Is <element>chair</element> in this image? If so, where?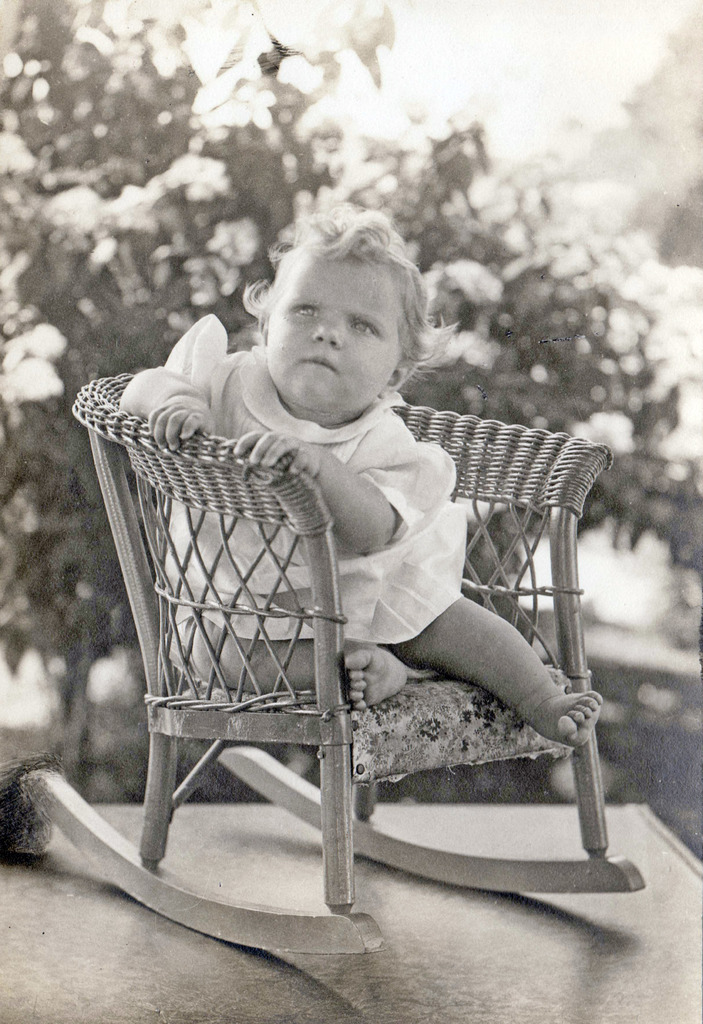
Yes, at x1=53 y1=328 x2=605 y2=1007.
